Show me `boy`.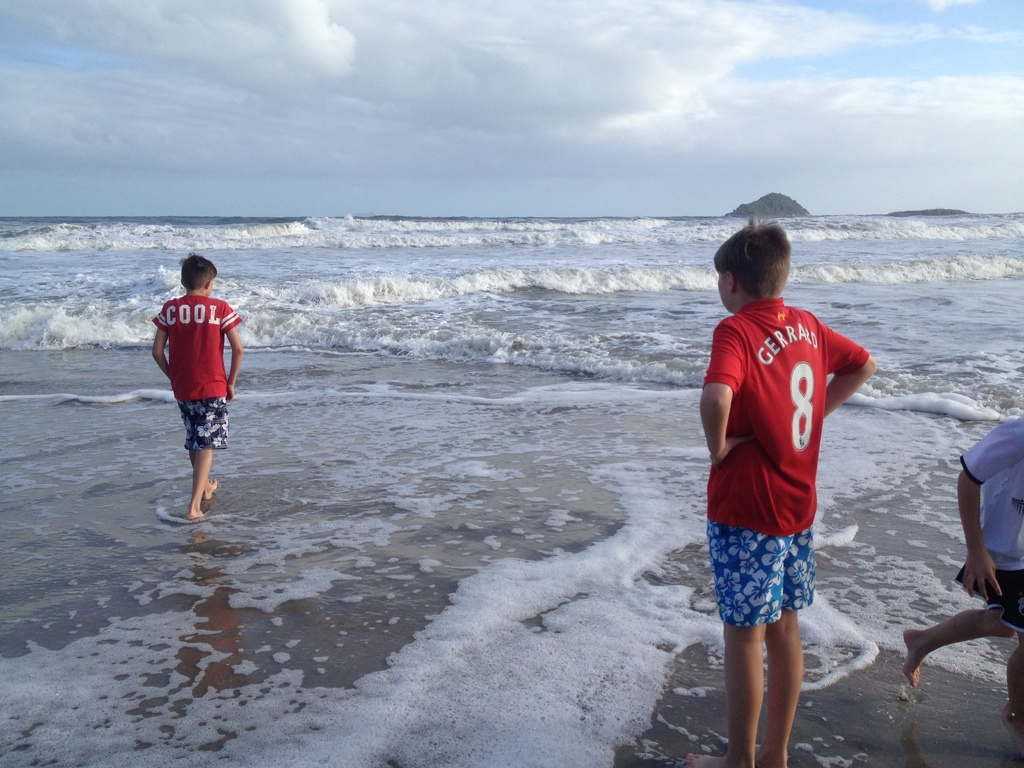
`boy` is here: x1=901, y1=404, x2=1023, y2=763.
